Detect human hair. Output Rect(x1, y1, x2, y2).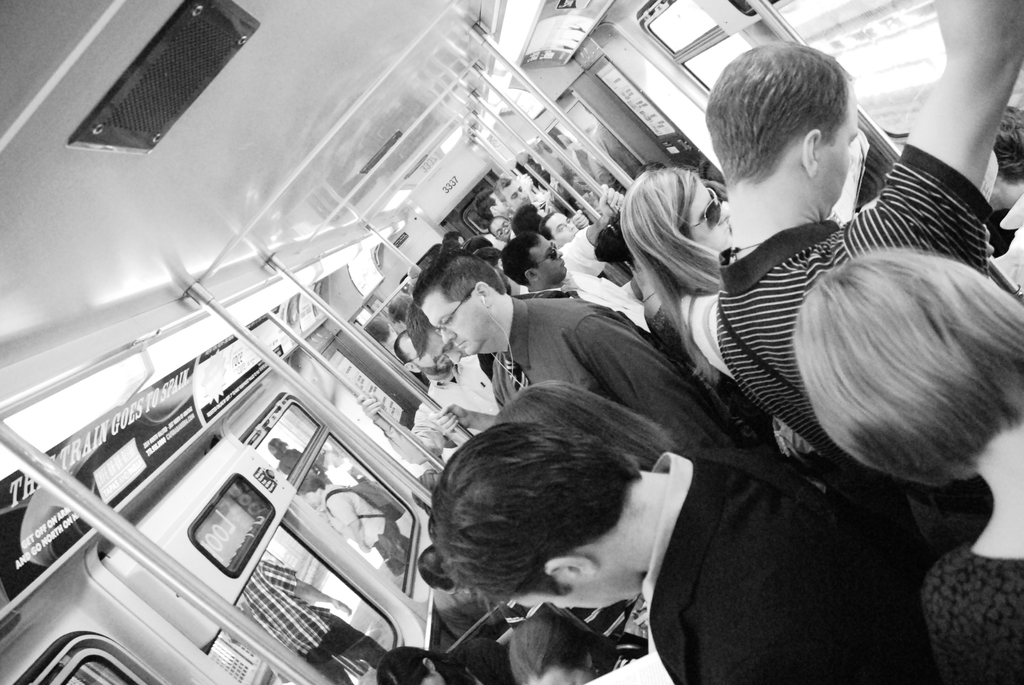
Rect(794, 225, 1014, 512).
